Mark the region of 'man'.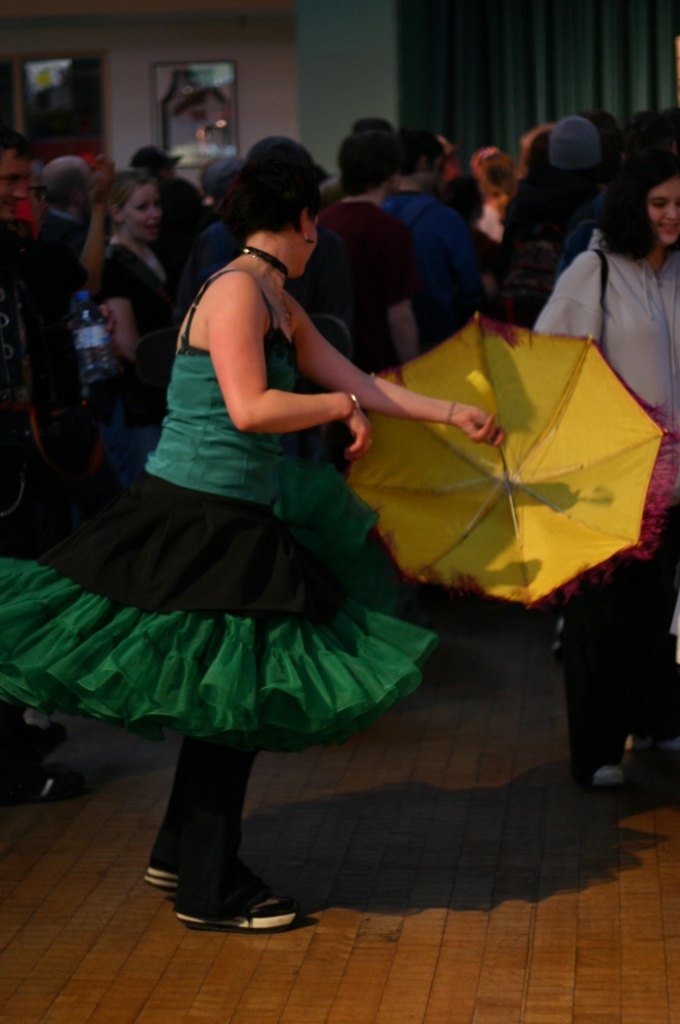
Region: Rect(0, 123, 82, 799).
